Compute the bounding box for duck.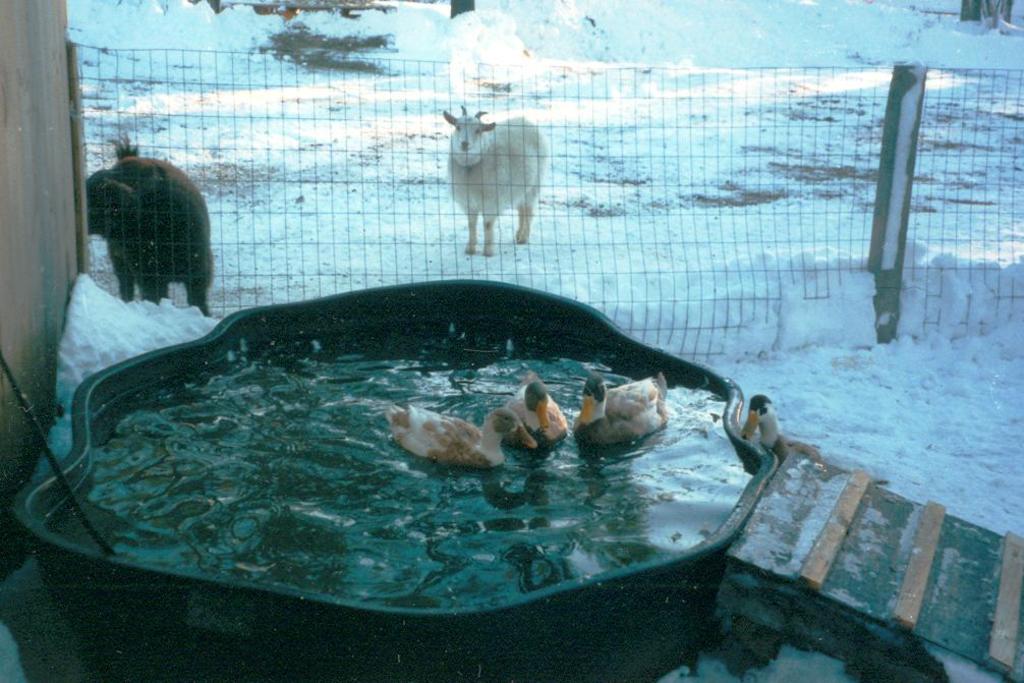
[x1=382, y1=388, x2=574, y2=483].
